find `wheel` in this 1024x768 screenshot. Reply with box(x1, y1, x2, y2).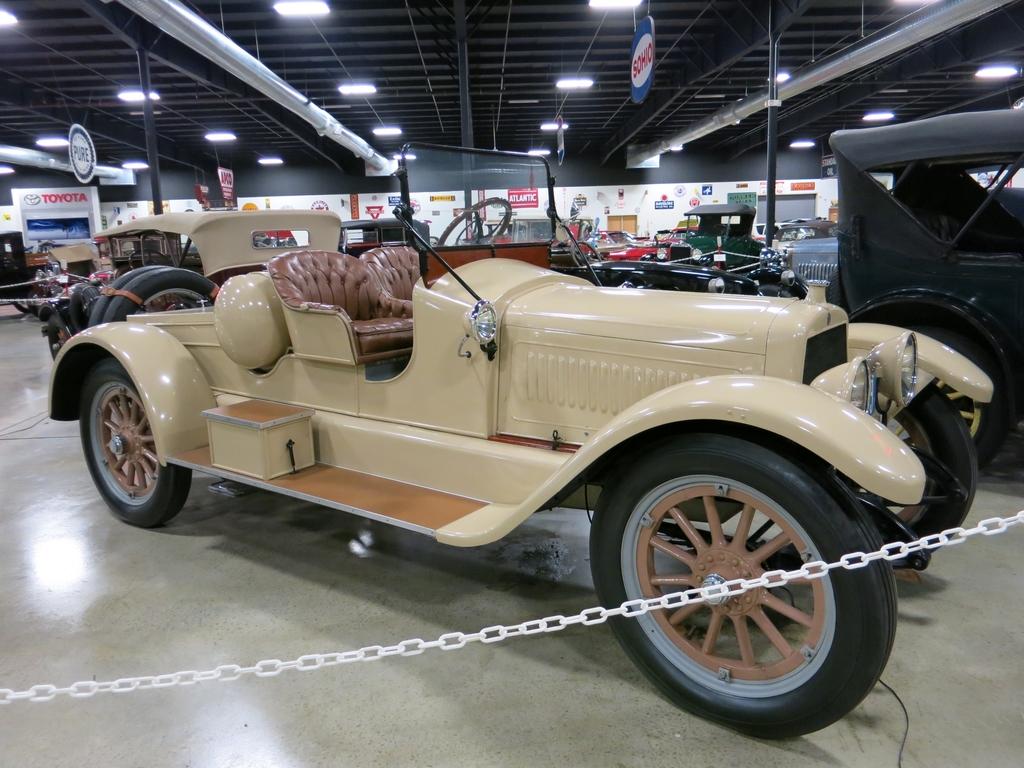
box(38, 305, 52, 321).
